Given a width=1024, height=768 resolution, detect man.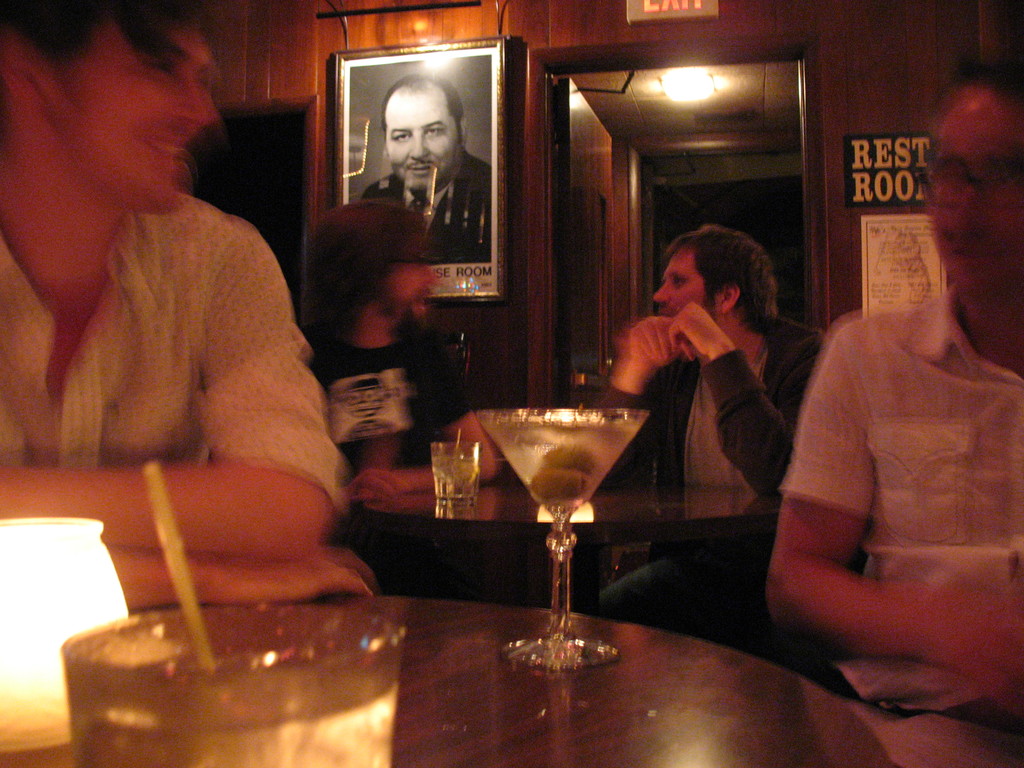
25:42:357:565.
